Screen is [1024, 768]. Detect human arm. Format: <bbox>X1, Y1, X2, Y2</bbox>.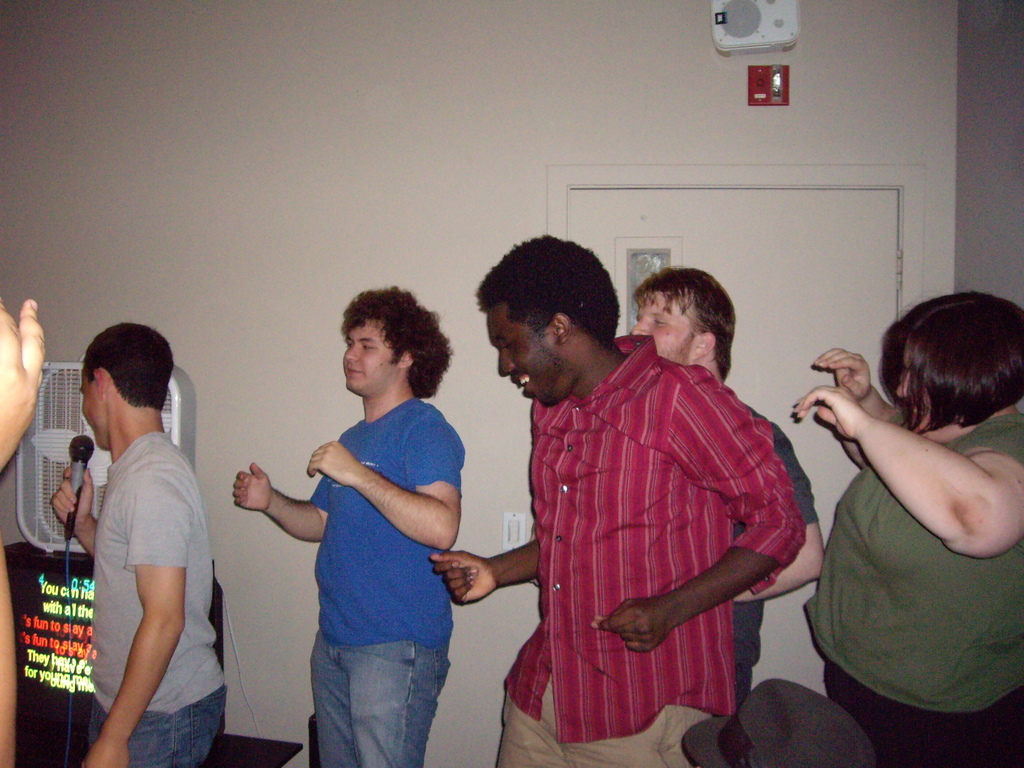
<bbox>589, 367, 804, 655</bbox>.
